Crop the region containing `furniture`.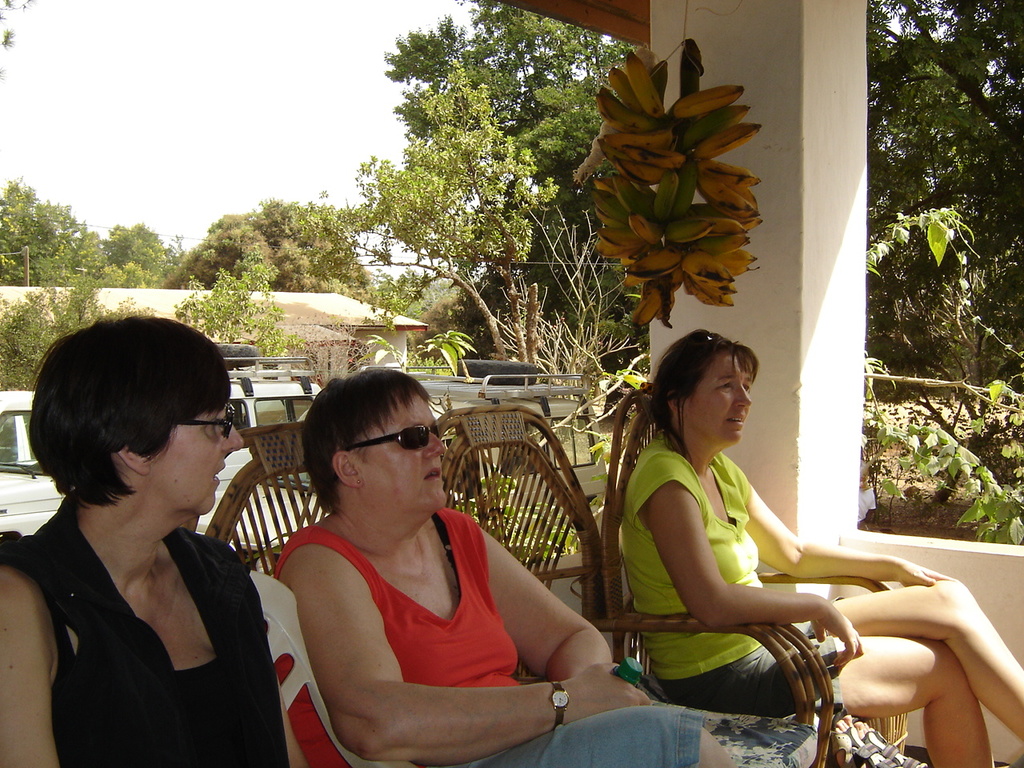
Crop region: region(251, 559, 410, 767).
